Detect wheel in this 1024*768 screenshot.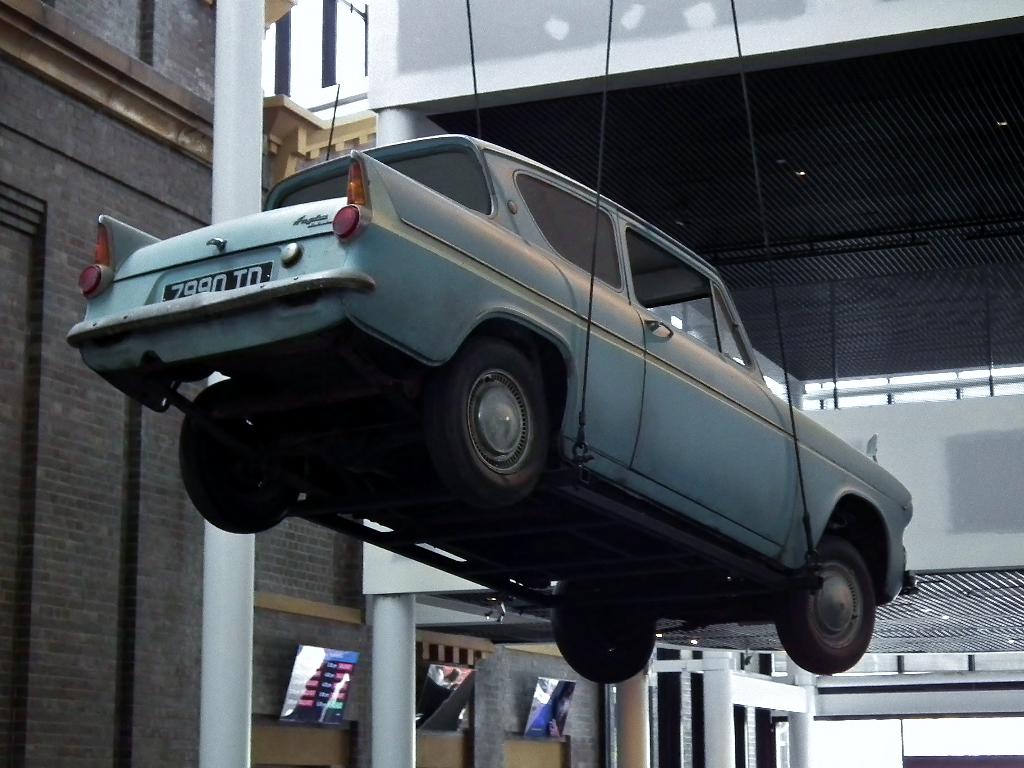
Detection: <bbox>561, 573, 661, 684</bbox>.
